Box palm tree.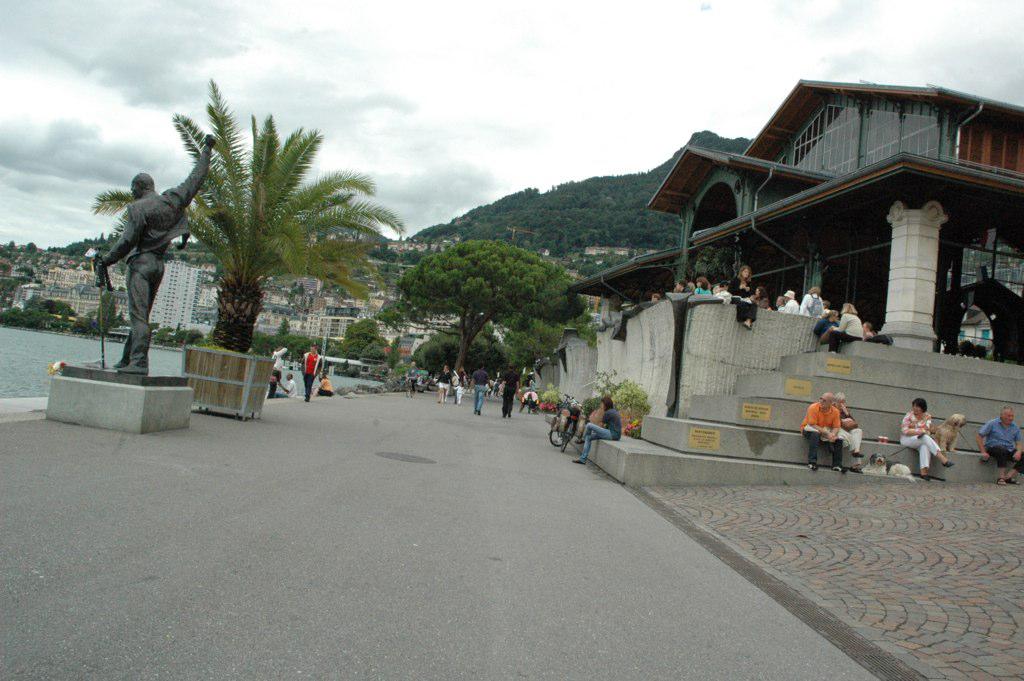
<box>383,227,499,367</box>.
